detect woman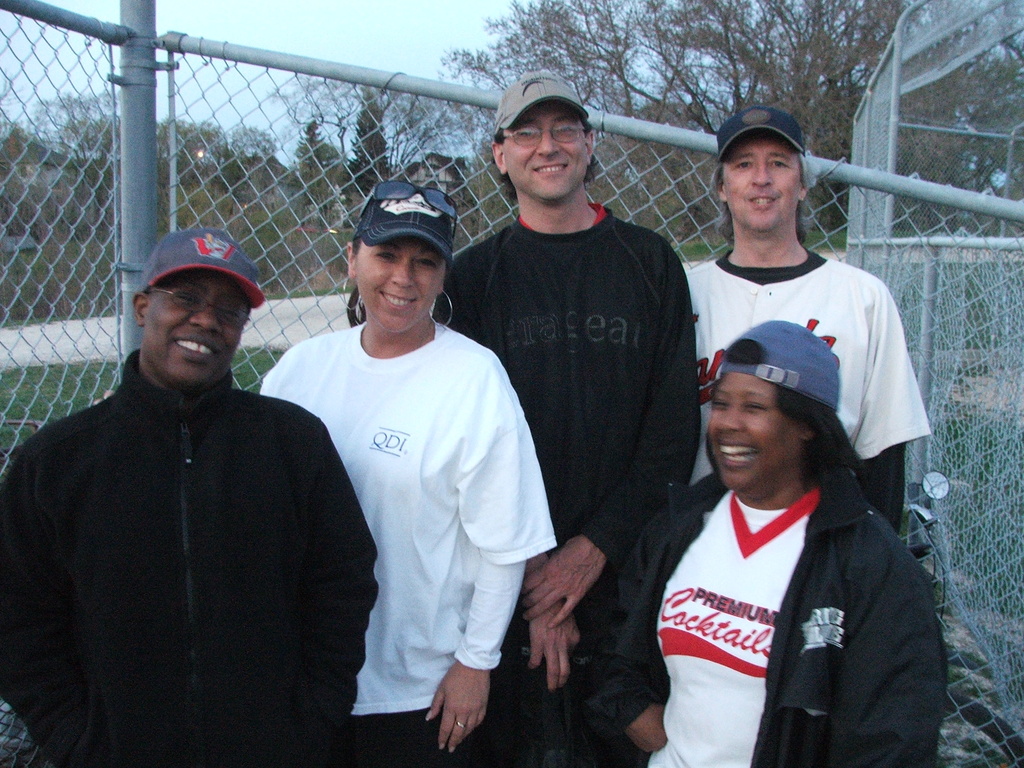
[250,184,550,767]
